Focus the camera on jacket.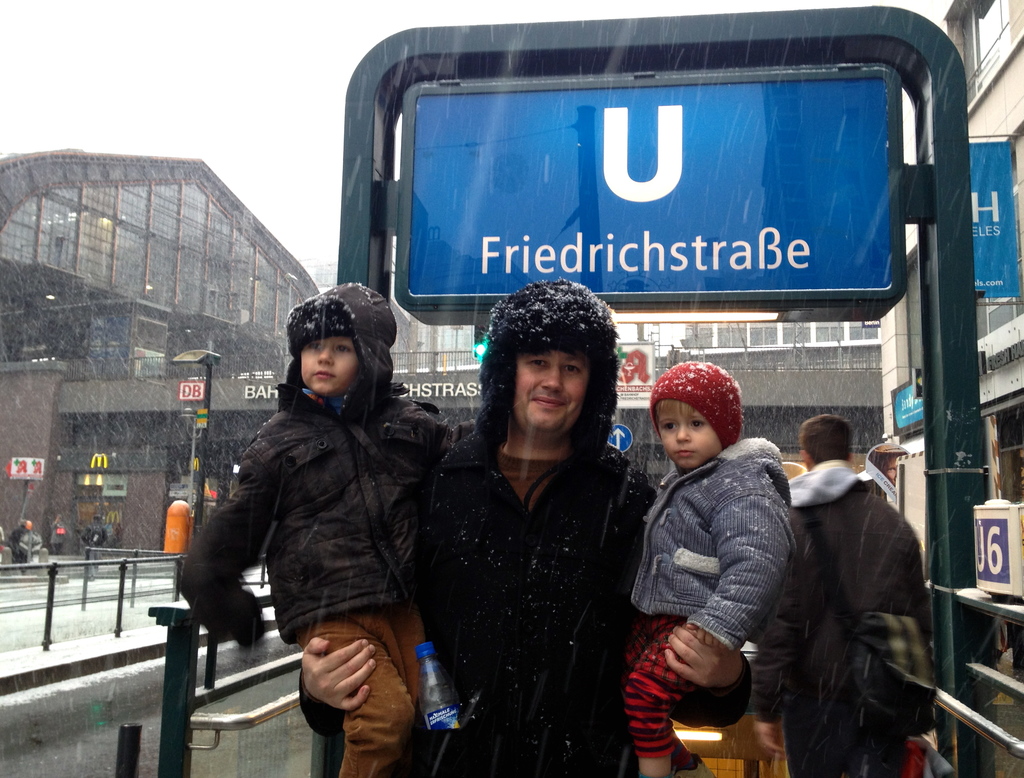
Focus region: l=182, t=281, r=450, b=703.
